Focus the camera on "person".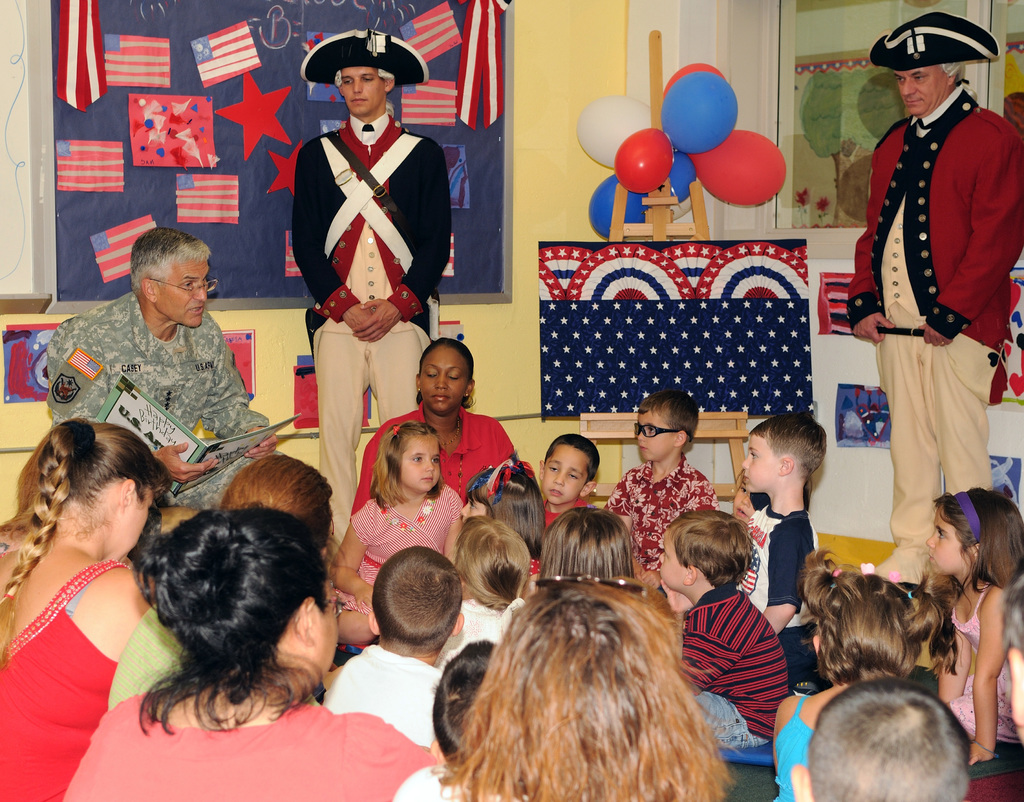
Focus region: 66:509:436:801.
